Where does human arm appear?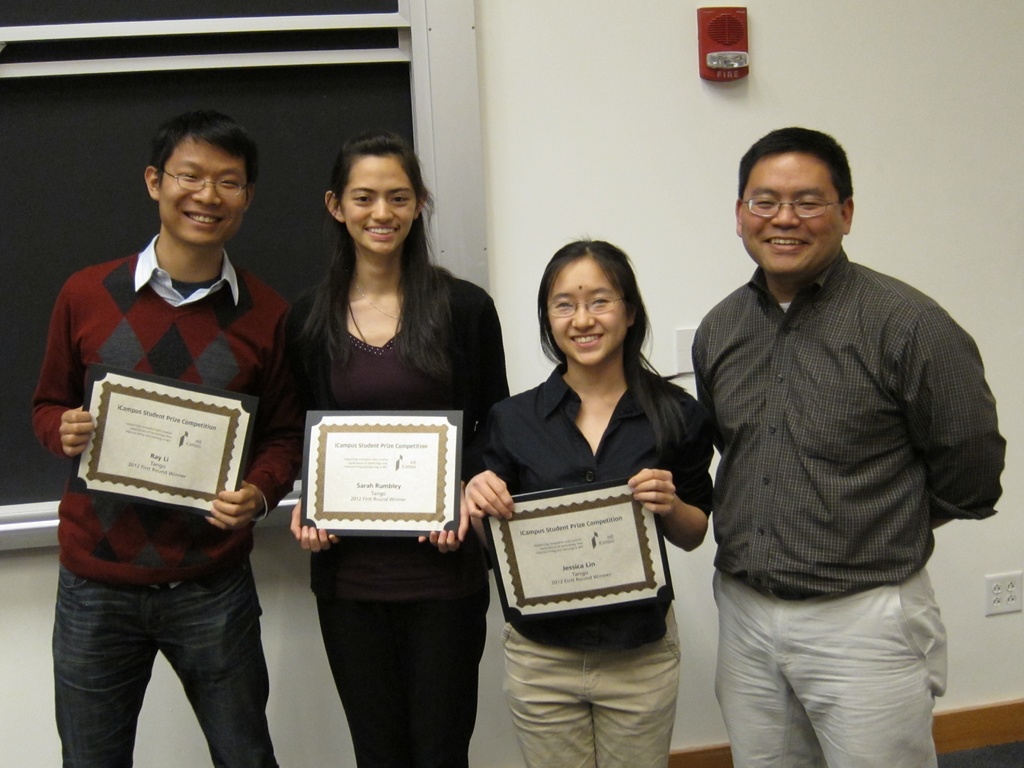
Appears at crop(679, 347, 711, 426).
